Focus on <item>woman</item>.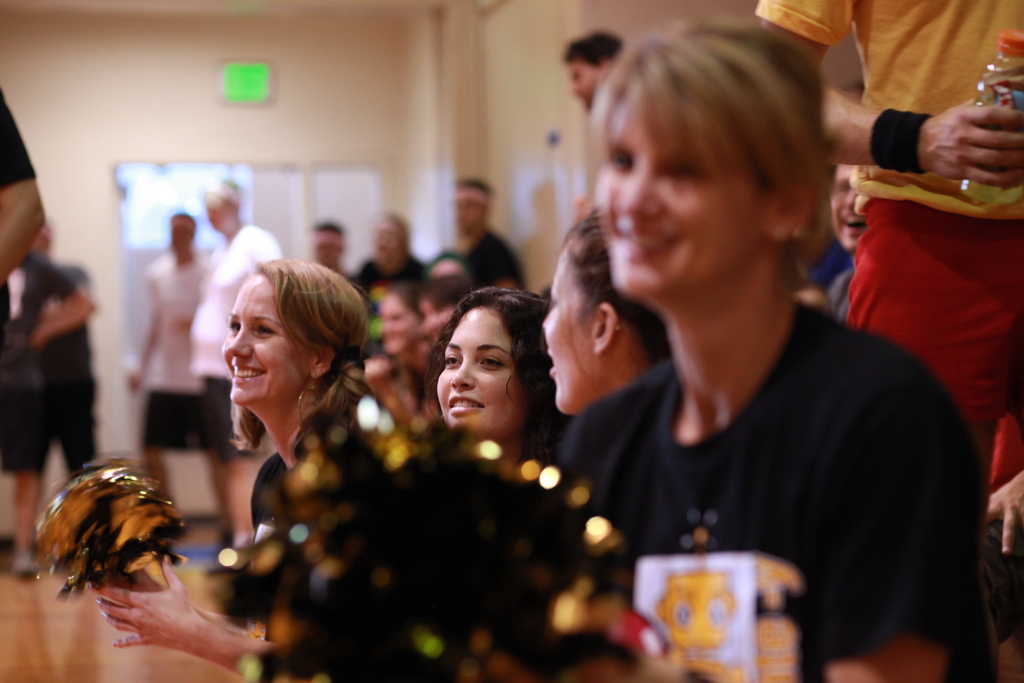
Focused at crop(518, 204, 680, 426).
